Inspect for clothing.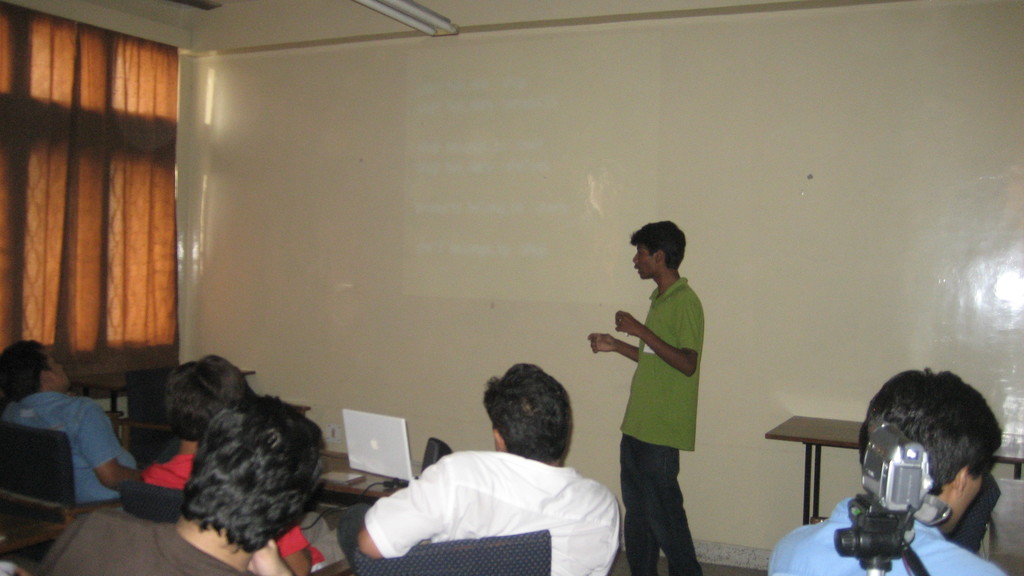
Inspection: locate(4, 388, 141, 502).
